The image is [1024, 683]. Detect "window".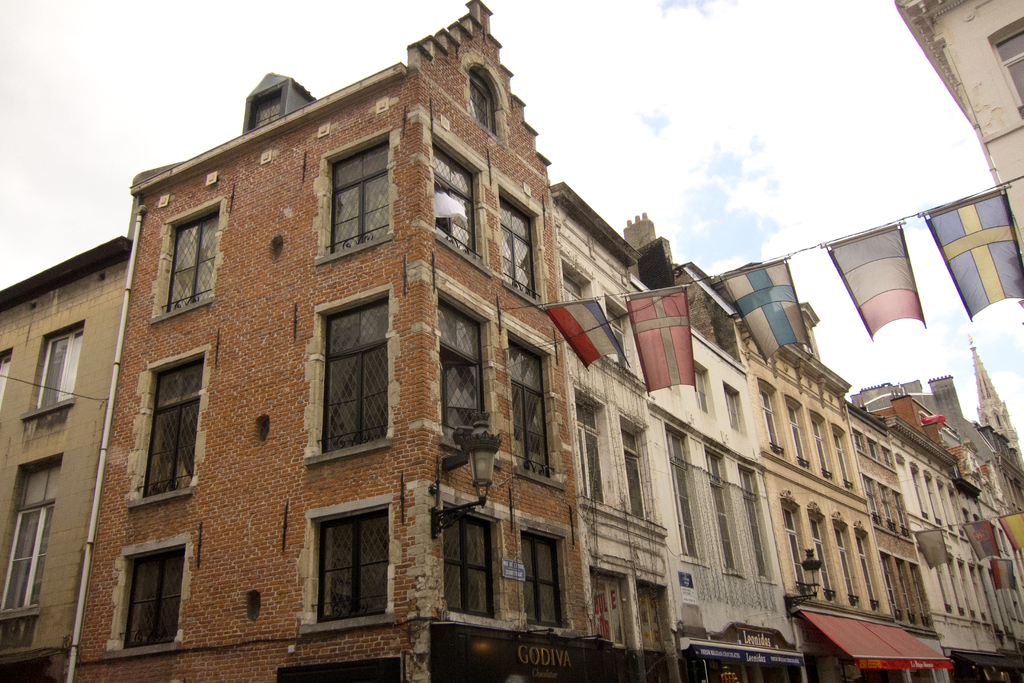
Detection: (316,293,381,452).
